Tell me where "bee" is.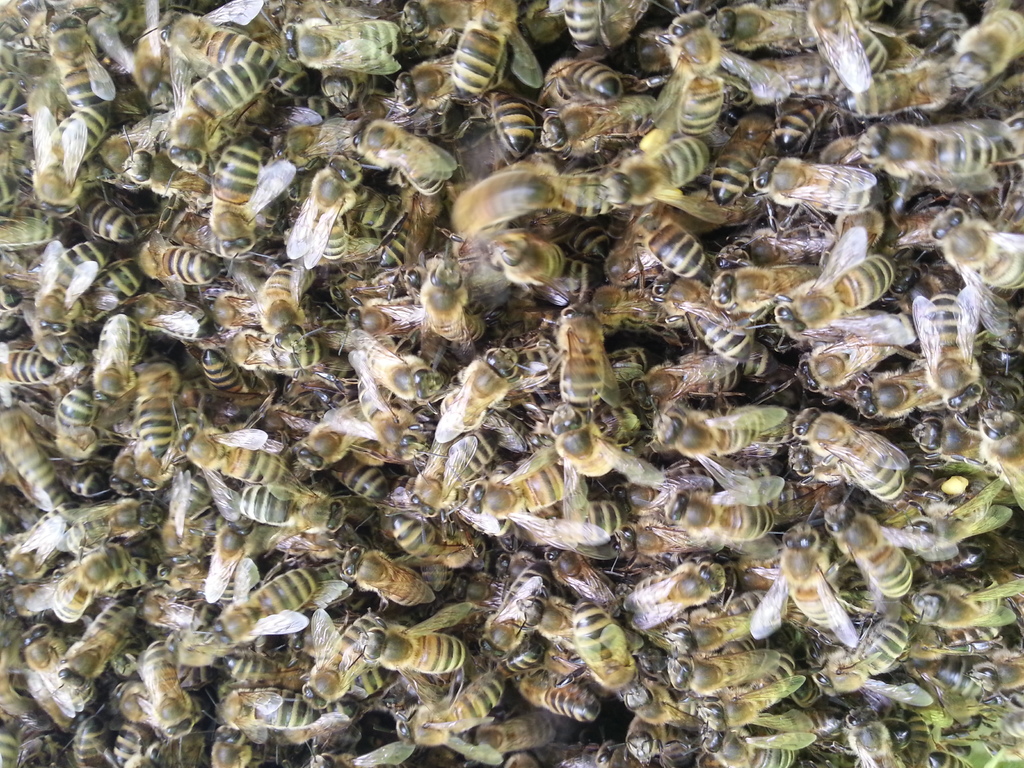
"bee" is at (left=616, top=716, right=671, bottom=767).
